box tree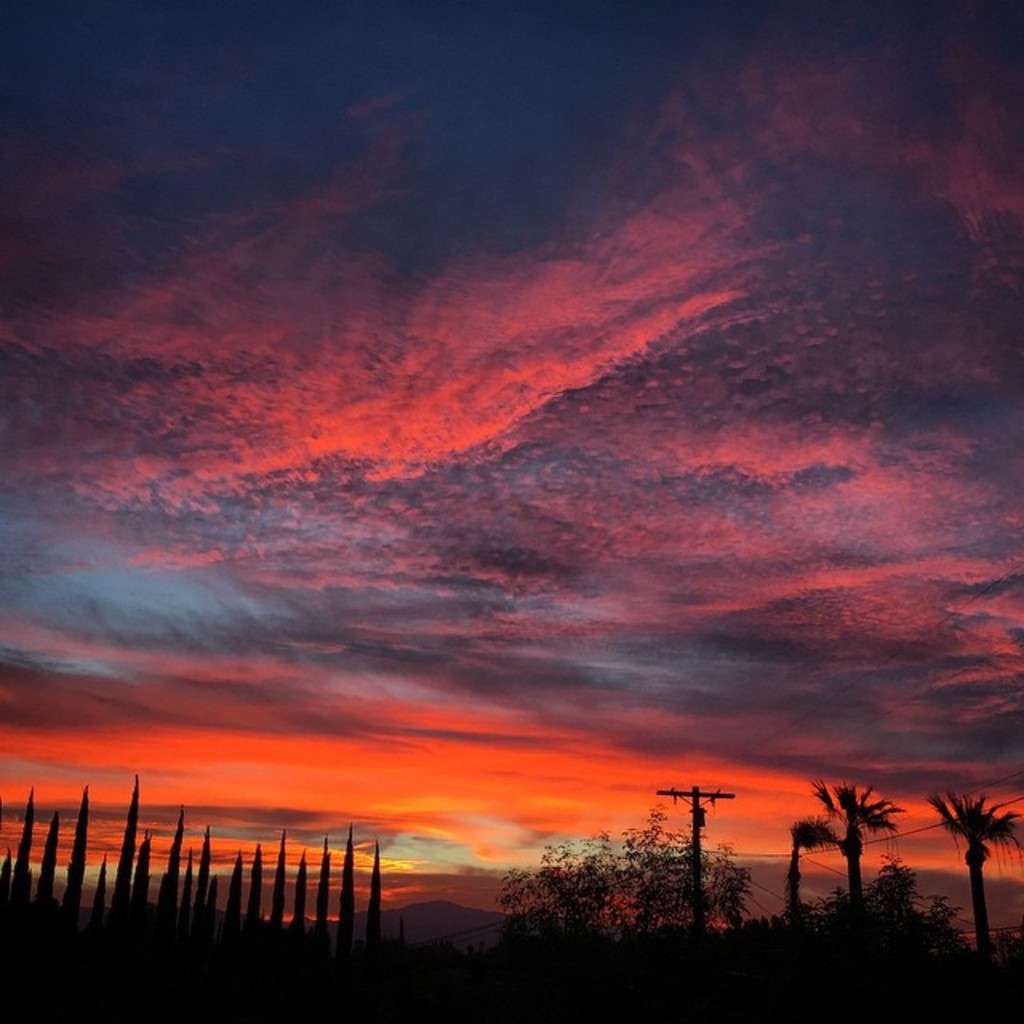
x1=475 y1=803 x2=789 y2=958
